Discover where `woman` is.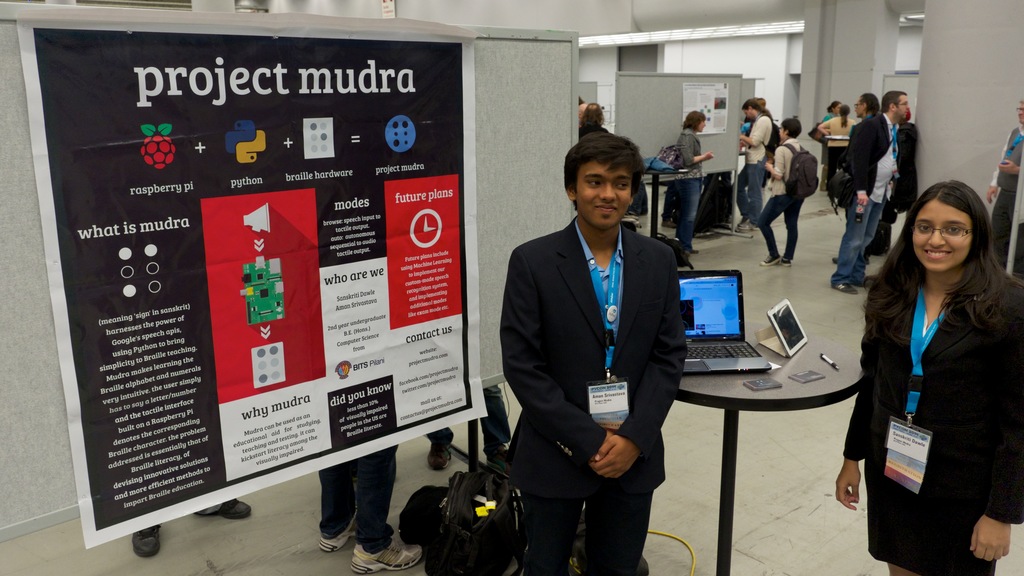
Discovered at left=821, top=105, right=856, bottom=186.
